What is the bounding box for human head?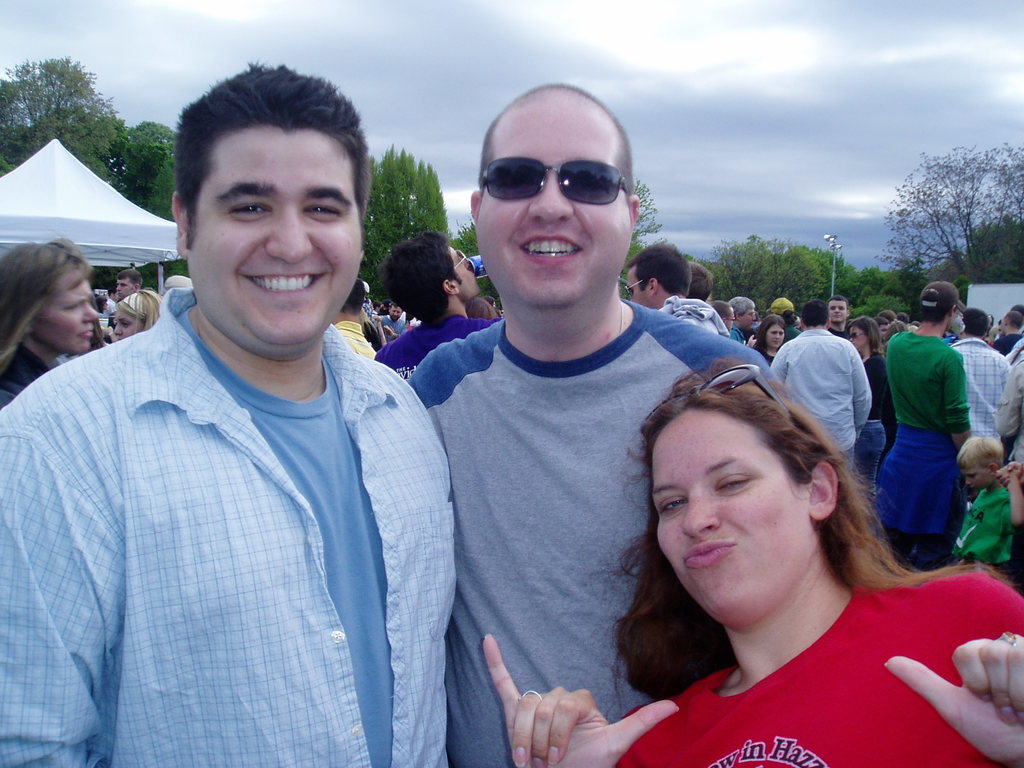
select_region(998, 309, 1023, 336).
